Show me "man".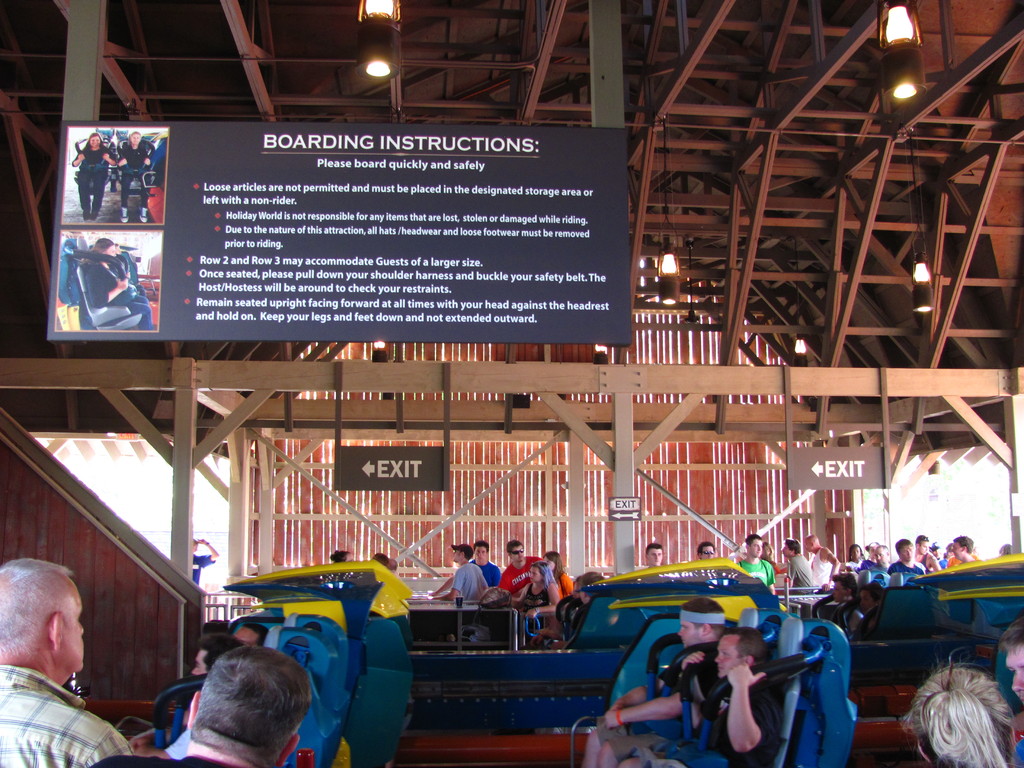
"man" is here: x1=996, y1=627, x2=1023, y2=767.
